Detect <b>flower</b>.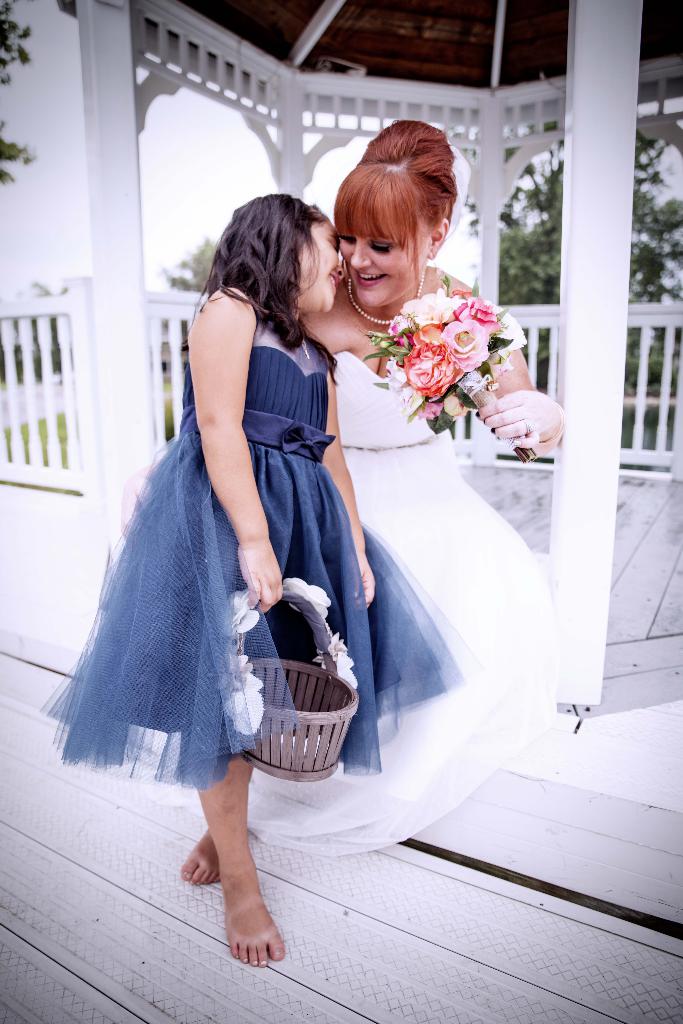
Detected at box=[275, 575, 328, 624].
